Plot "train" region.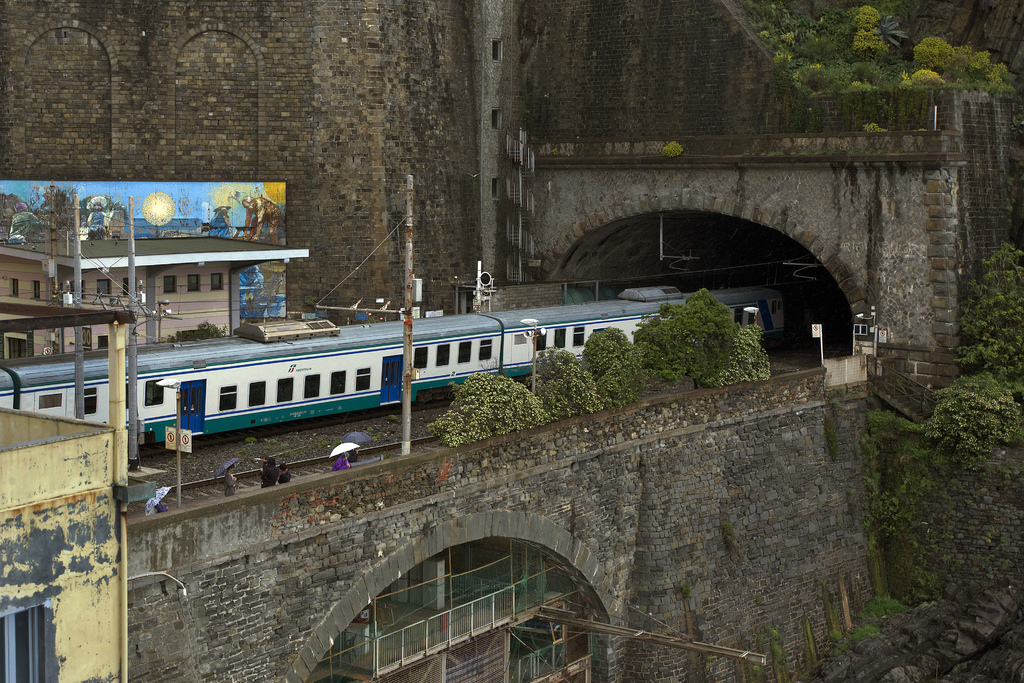
Plotted at left=0, top=286, right=850, bottom=461.
